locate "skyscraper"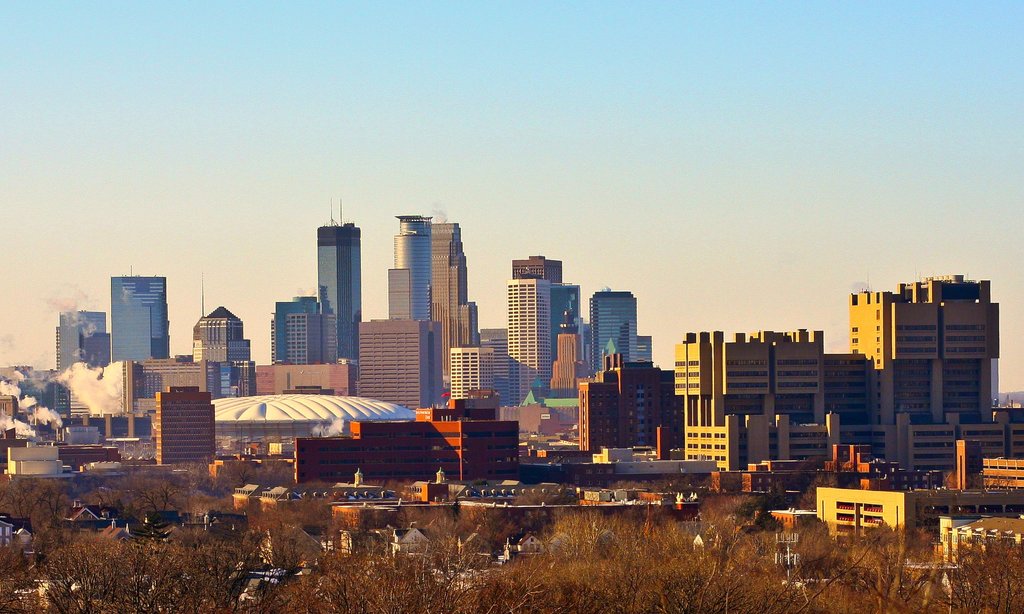
bbox=(389, 214, 432, 327)
